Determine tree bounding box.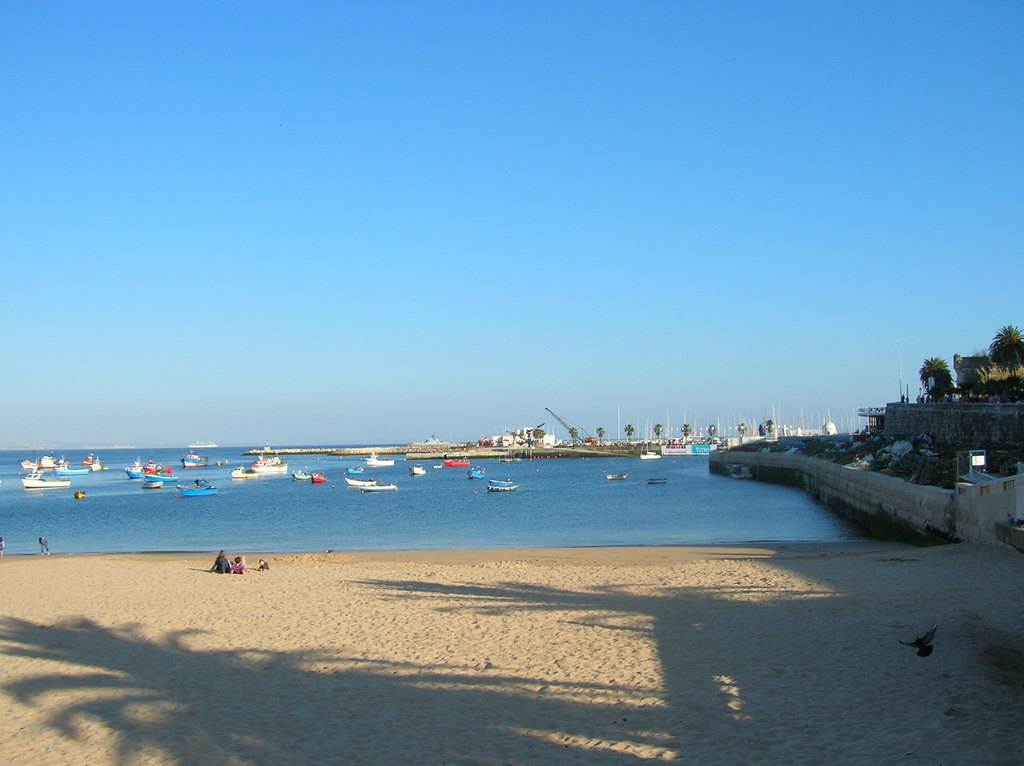
Determined: l=623, t=422, r=634, b=446.
